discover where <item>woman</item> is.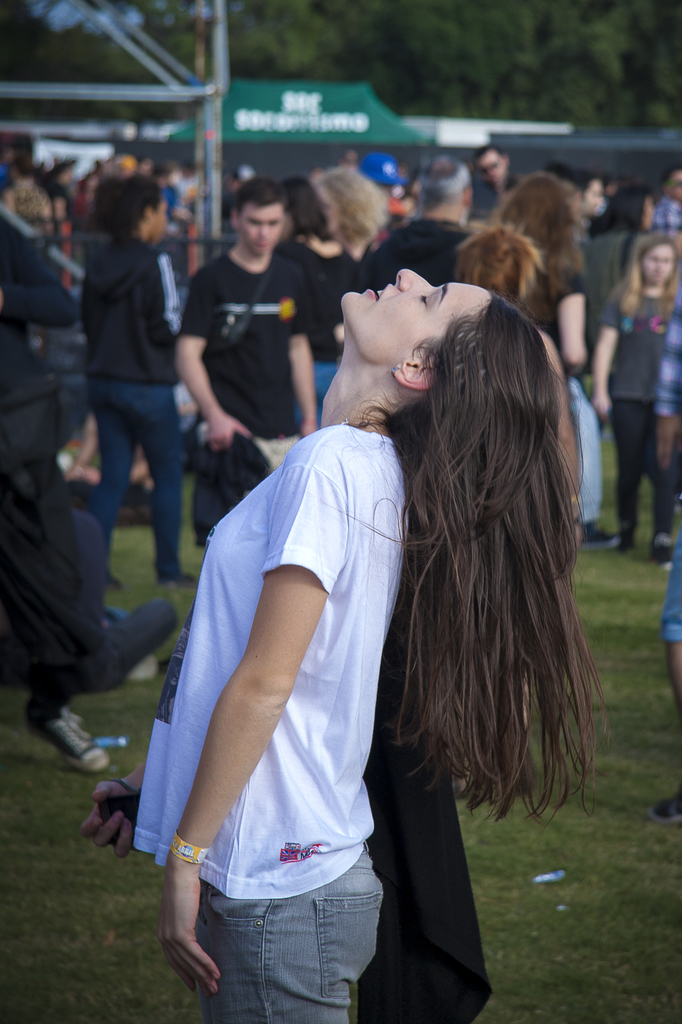
Discovered at 493:169:587:379.
